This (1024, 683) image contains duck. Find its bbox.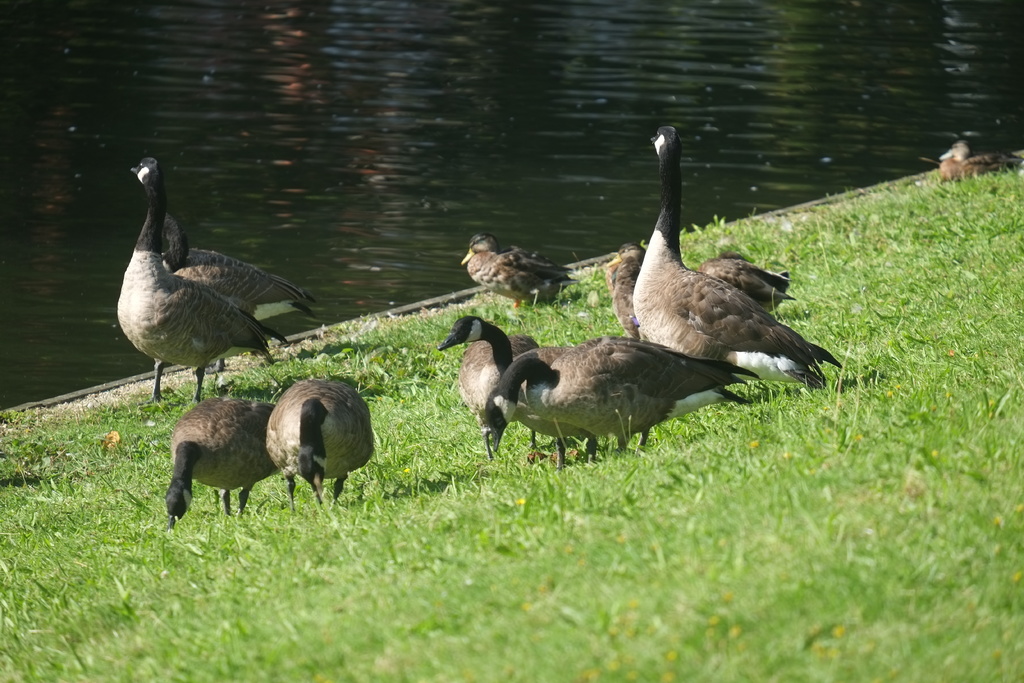
x1=457 y1=219 x2=570 y2=315.
